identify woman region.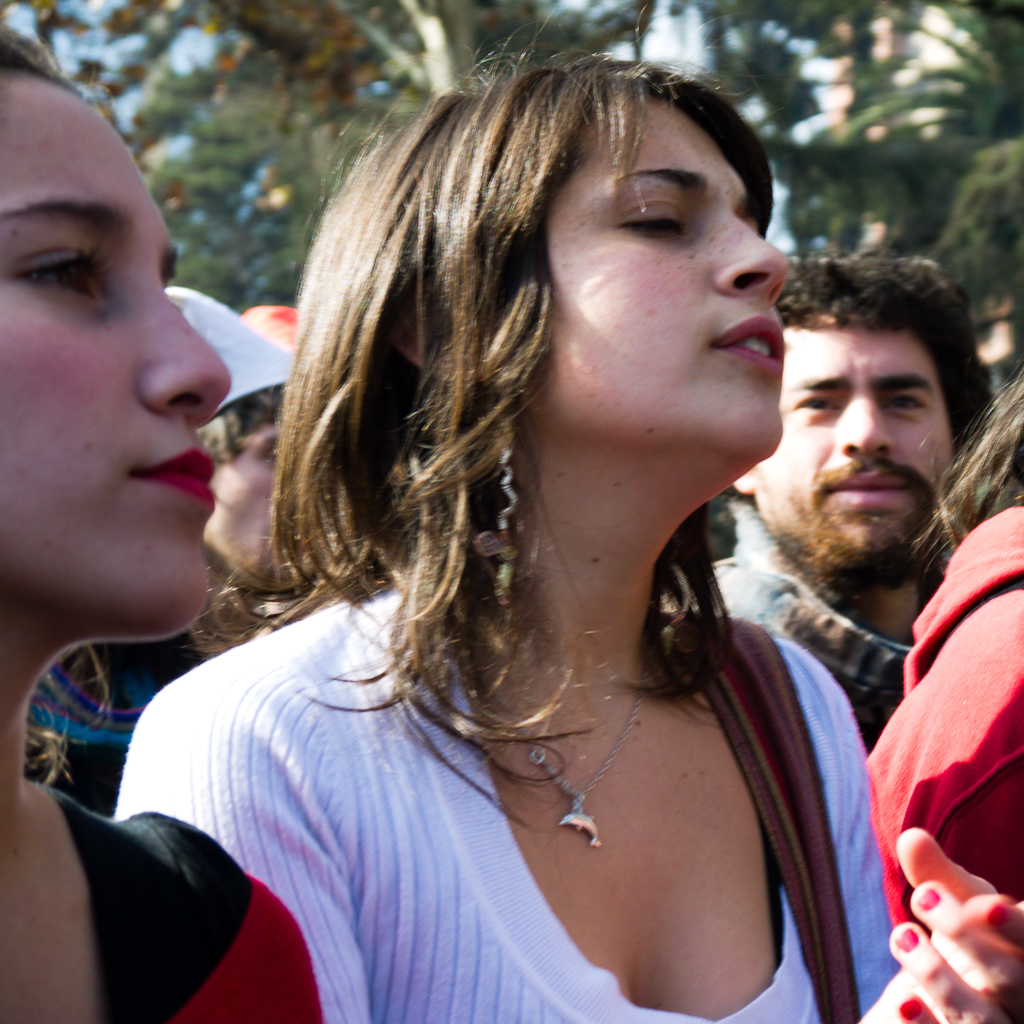
Region: 842:358:1023:1023.
